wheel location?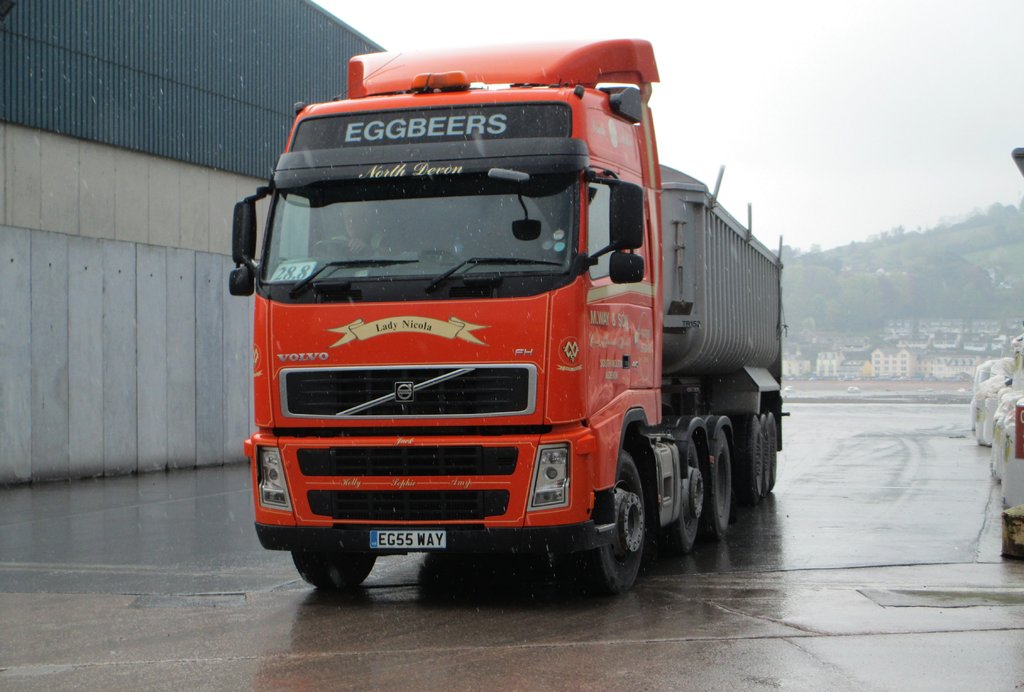
[702,433,739,540]
